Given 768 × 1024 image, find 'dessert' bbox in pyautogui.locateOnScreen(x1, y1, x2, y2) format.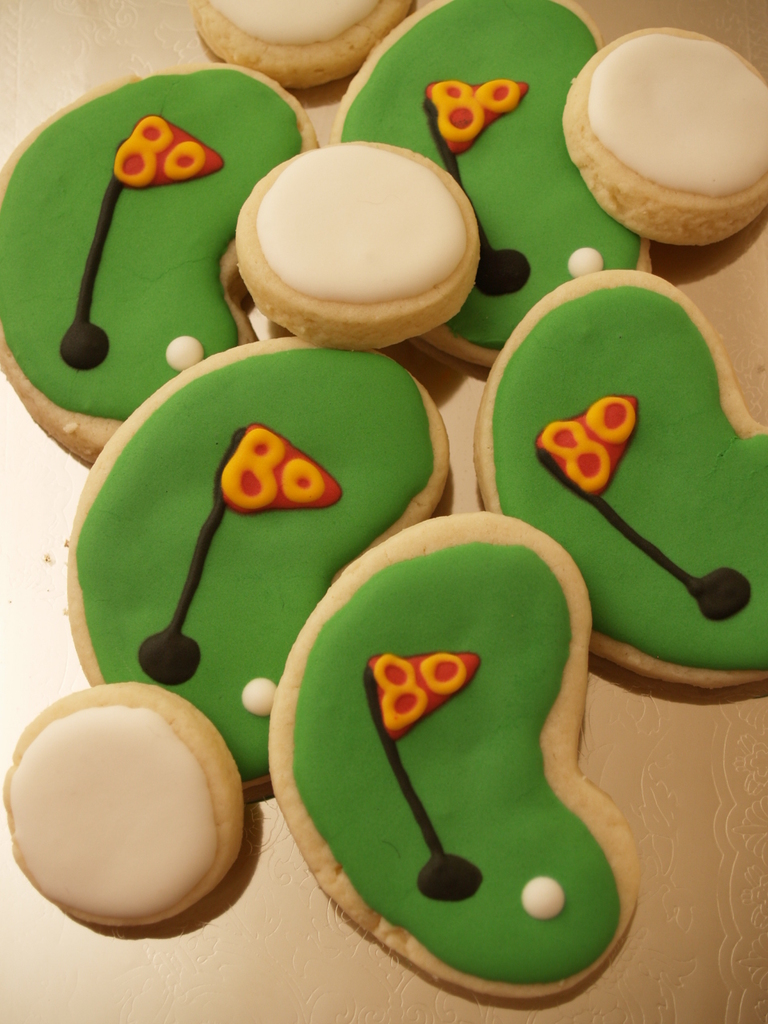
pyautogui.locateOnScreen(0, 65, 309, 462).
